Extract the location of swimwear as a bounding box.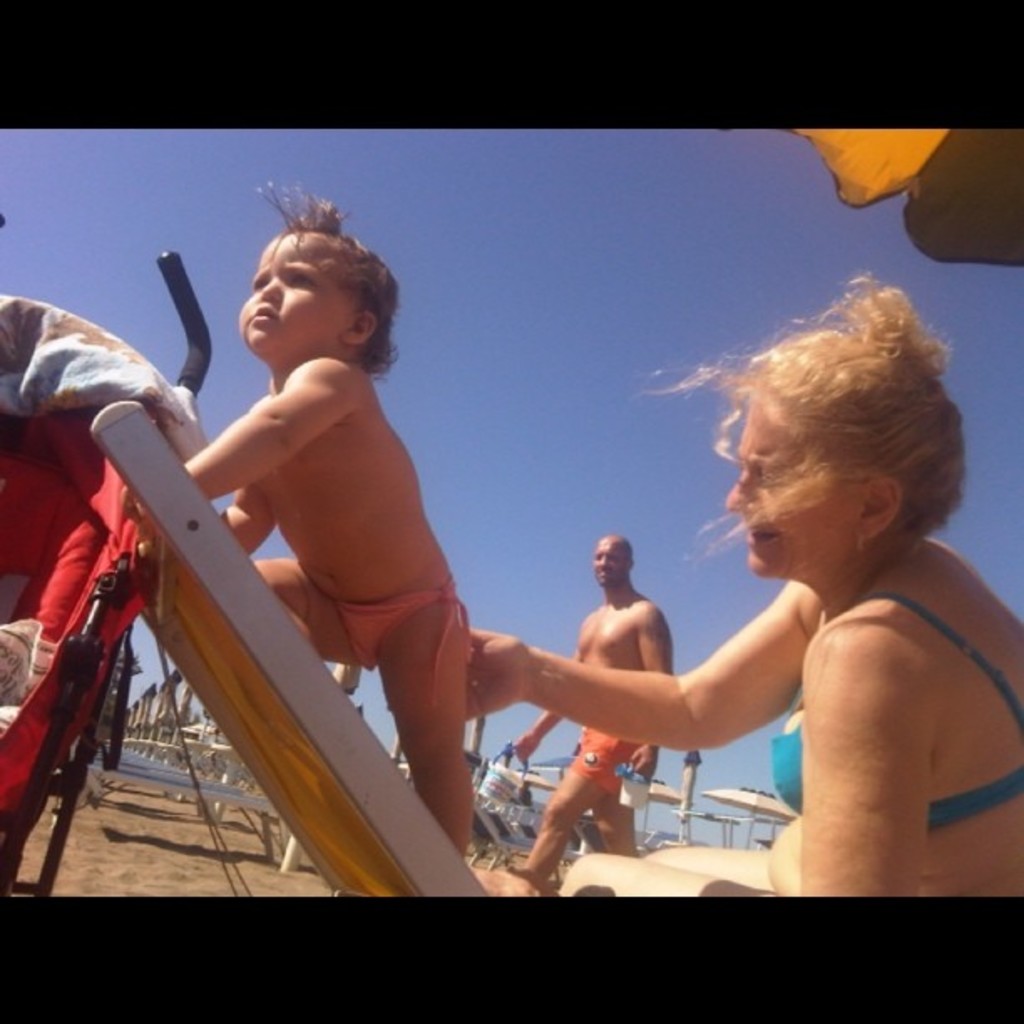
bbox=(320, 571, 479, 676).
